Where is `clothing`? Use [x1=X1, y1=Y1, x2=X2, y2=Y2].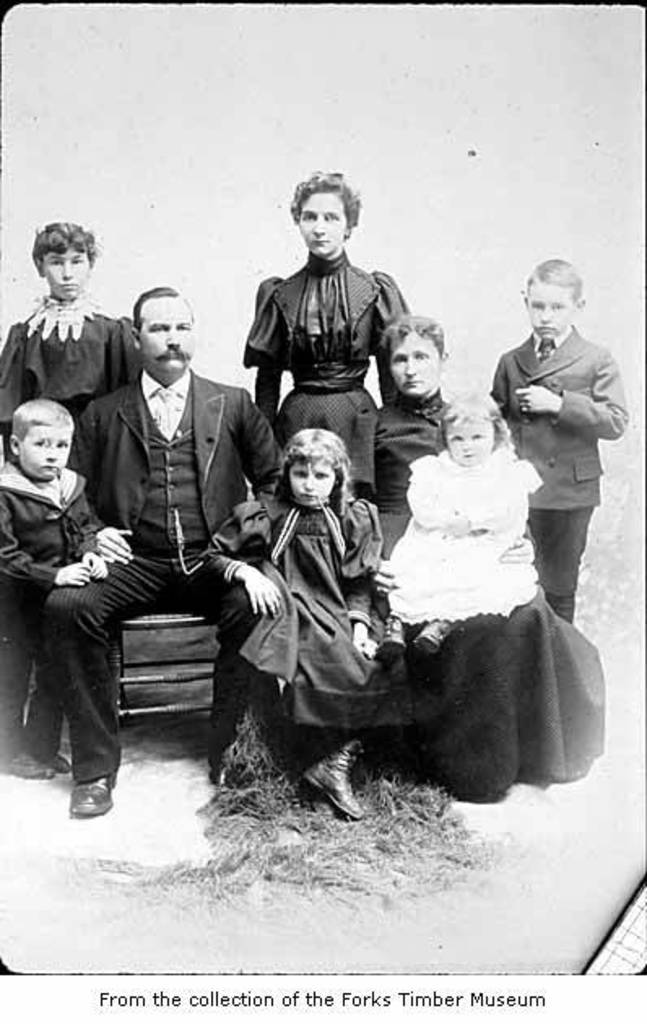
[x1=197, y1=481, x2=385, y2=757].
